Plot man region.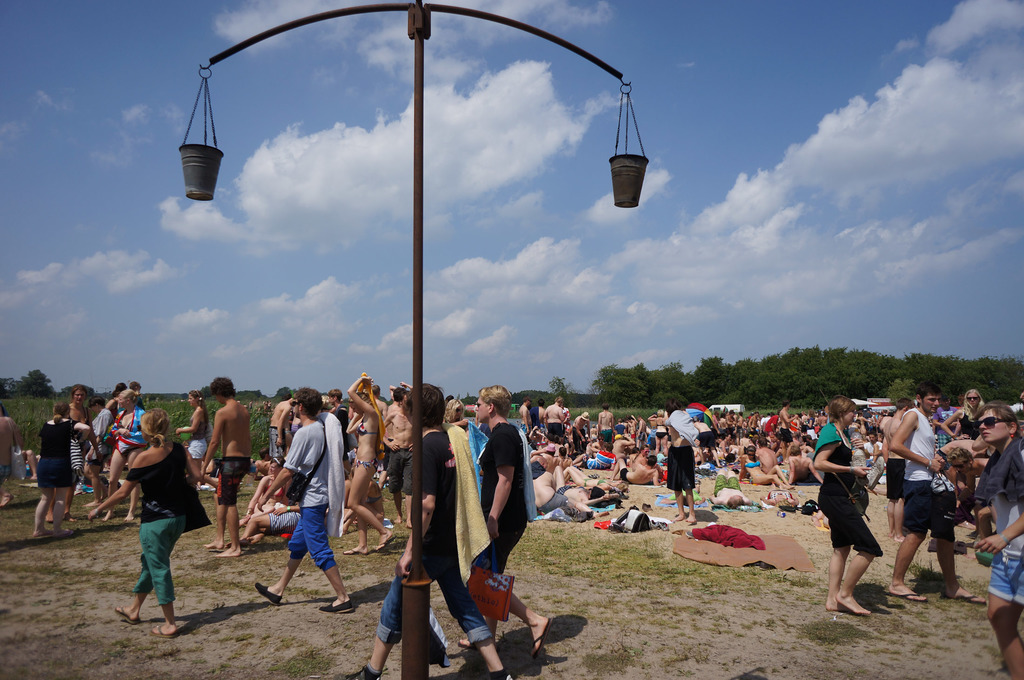
Plotted at left=802, top=412, right=808, bottom=420.
